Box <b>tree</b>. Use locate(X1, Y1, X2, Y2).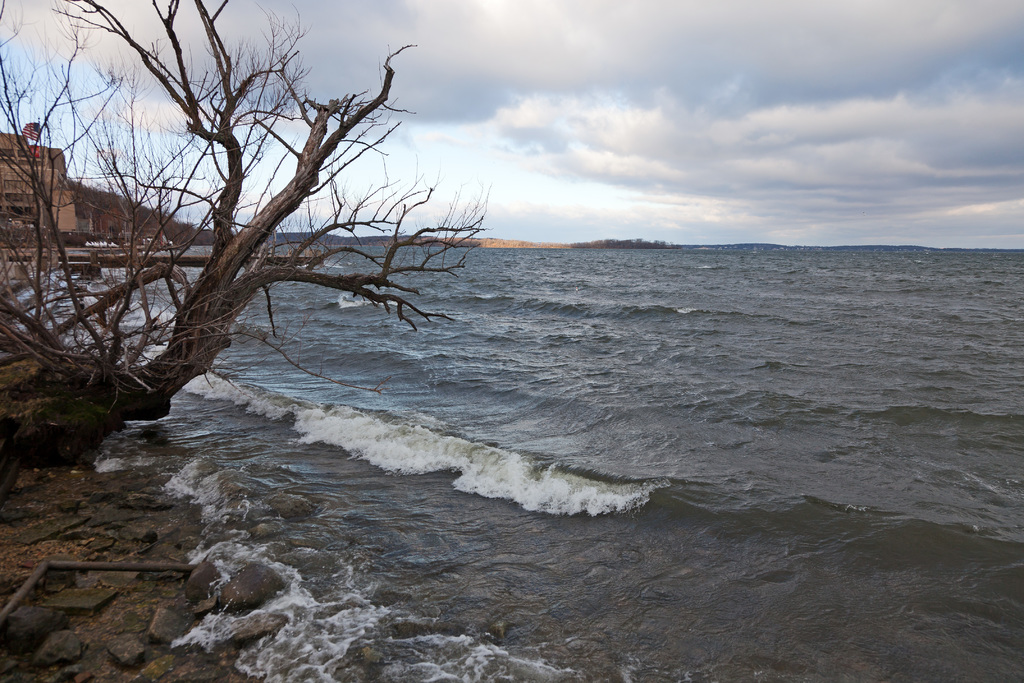
locate(0, 0, 556, 506).
